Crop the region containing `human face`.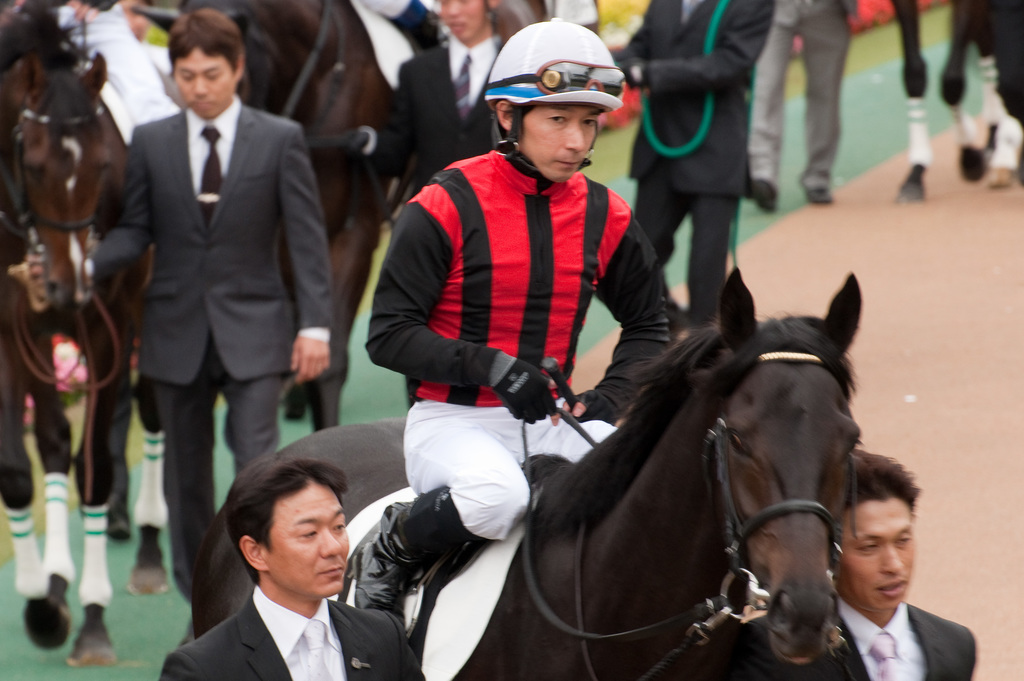
Crop region: box=[264, 486, 349, 597].
